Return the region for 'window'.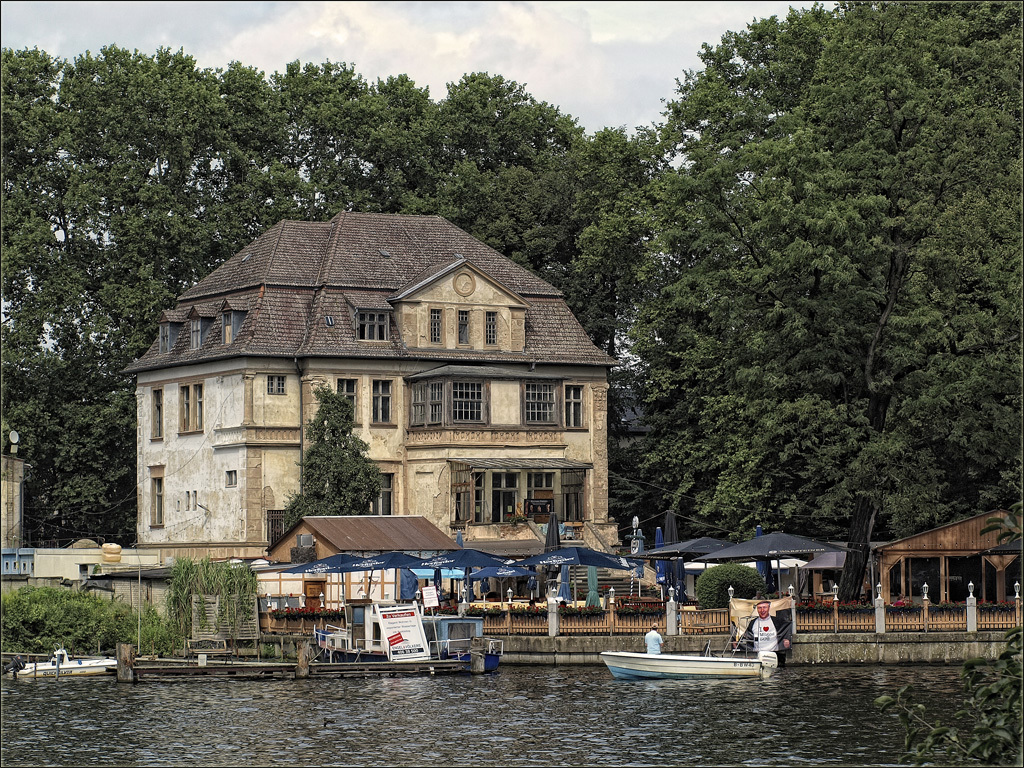
[353,313,392,343].
